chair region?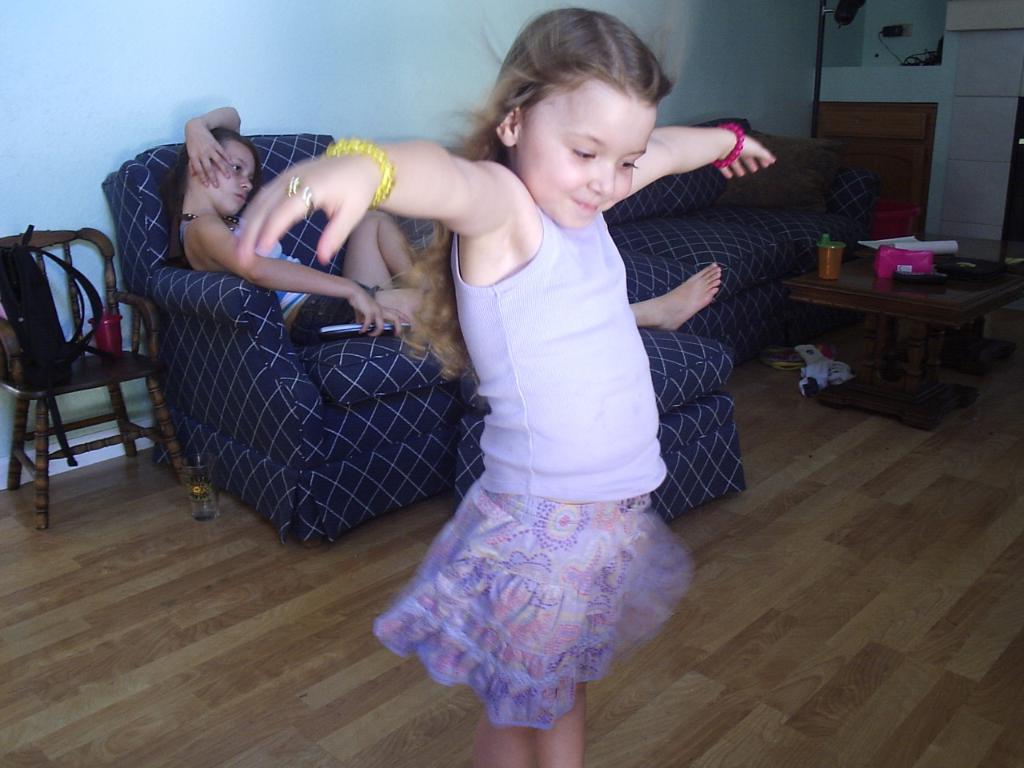
box=[6, 191, 159, 513]
